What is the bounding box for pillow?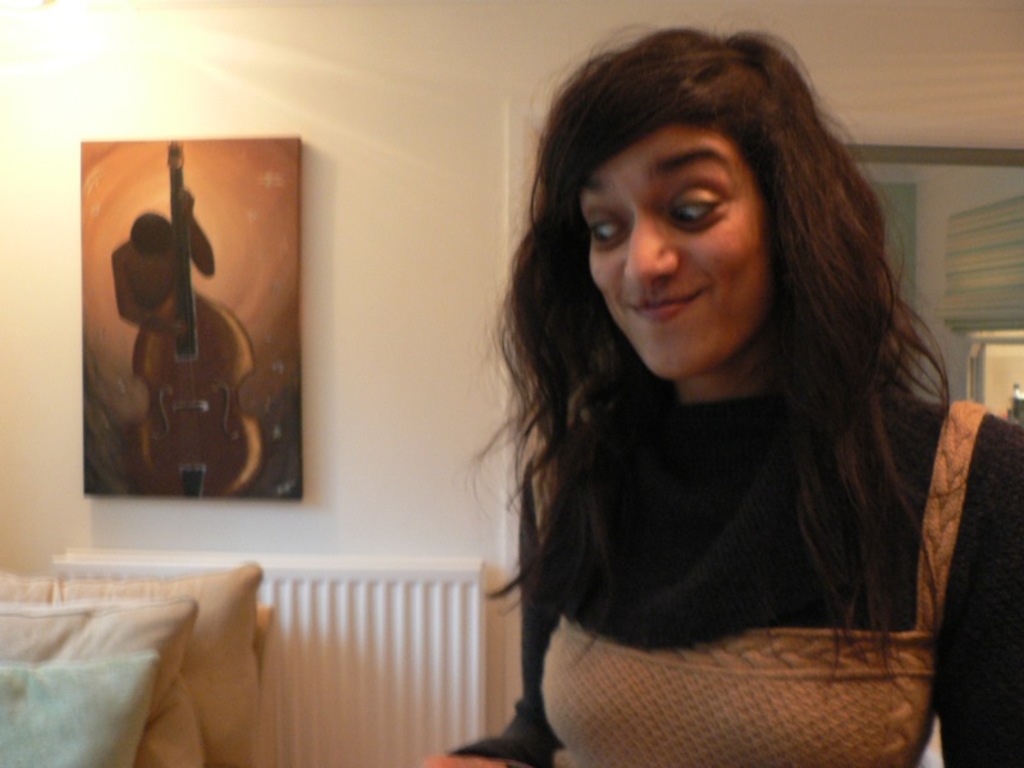
5, 564, 262, 767.
